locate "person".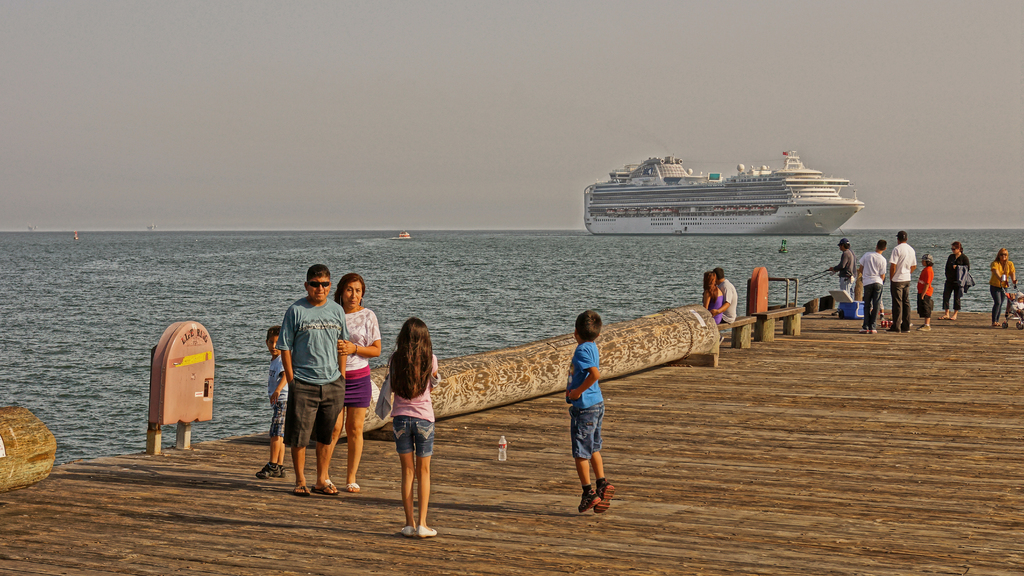
Bounding box: <box>944,243,966,322</box>.
